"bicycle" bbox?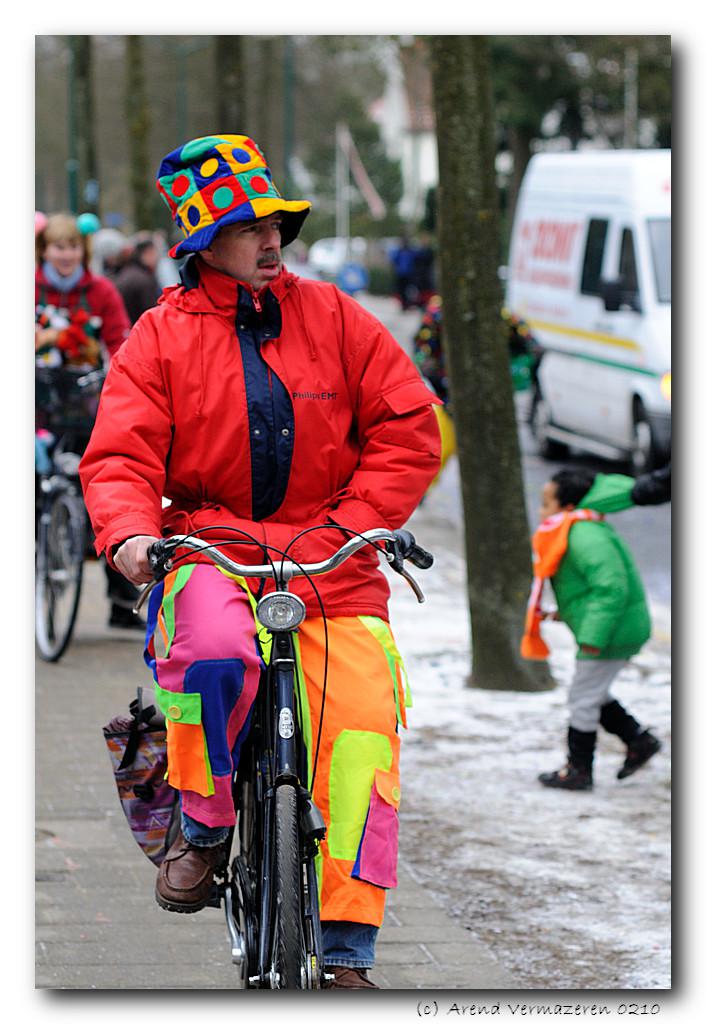
Rect(33, 405, 100, 664)
